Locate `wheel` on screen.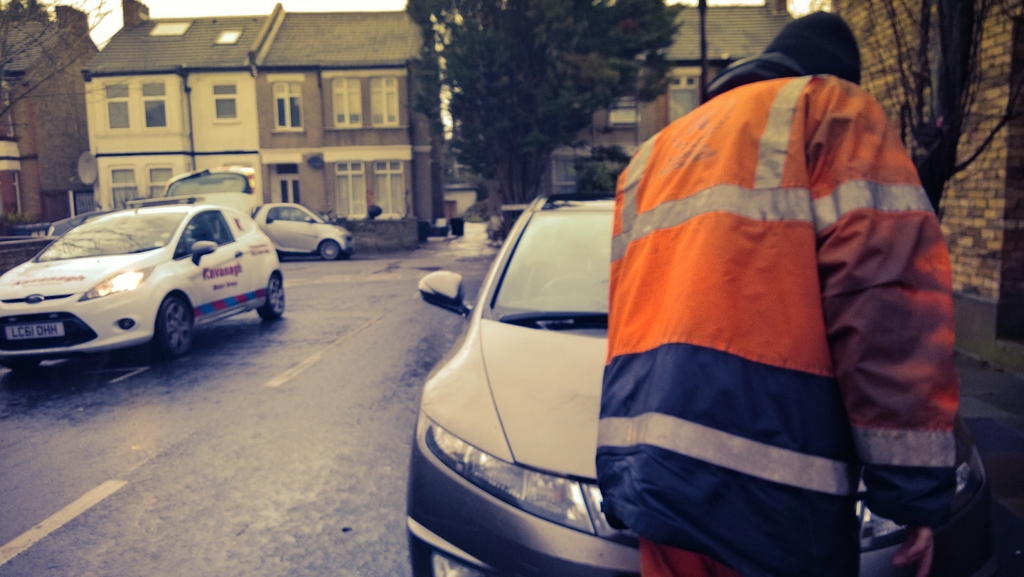
On screen at rect(259, 274, 286, 321).
